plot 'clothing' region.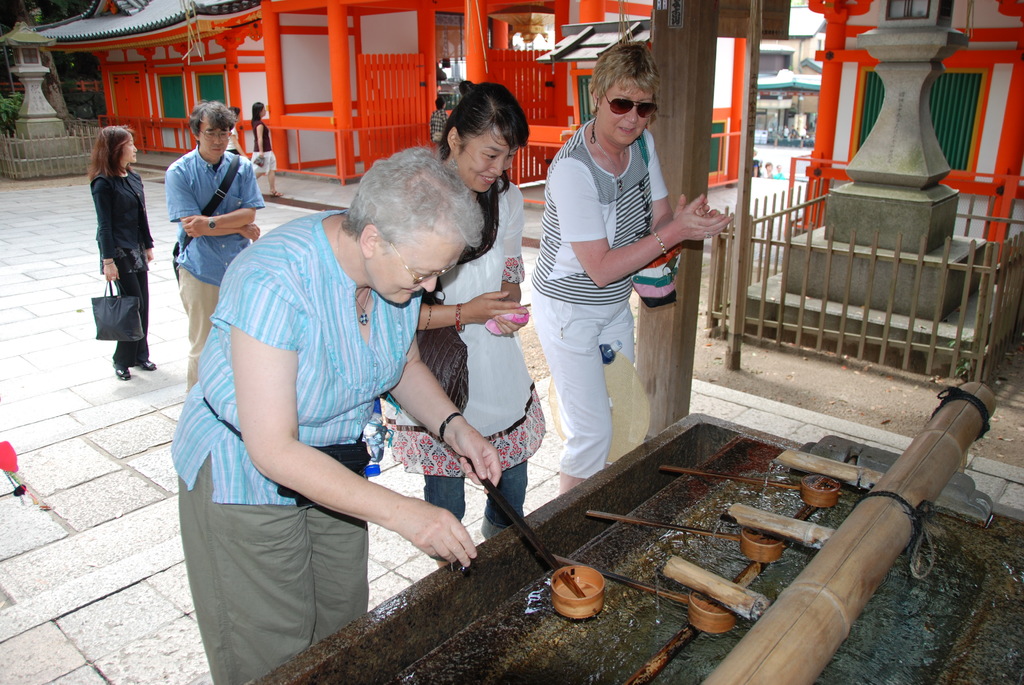
Plotted at <box>253,116,273,177</box>.
